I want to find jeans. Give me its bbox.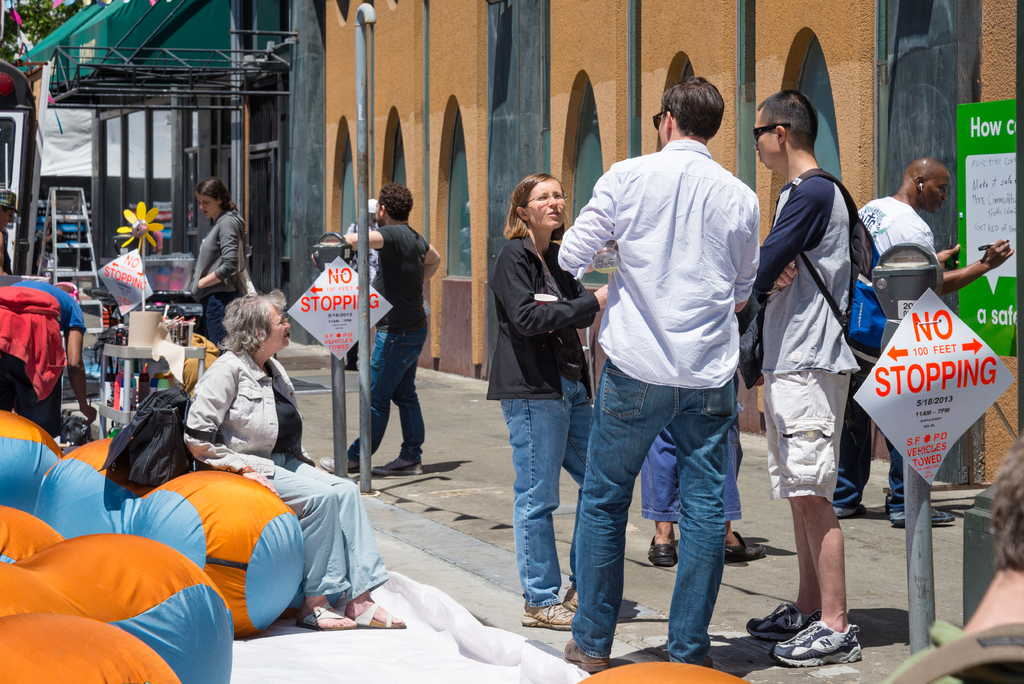
BBox(502, 373, 595, 610).
